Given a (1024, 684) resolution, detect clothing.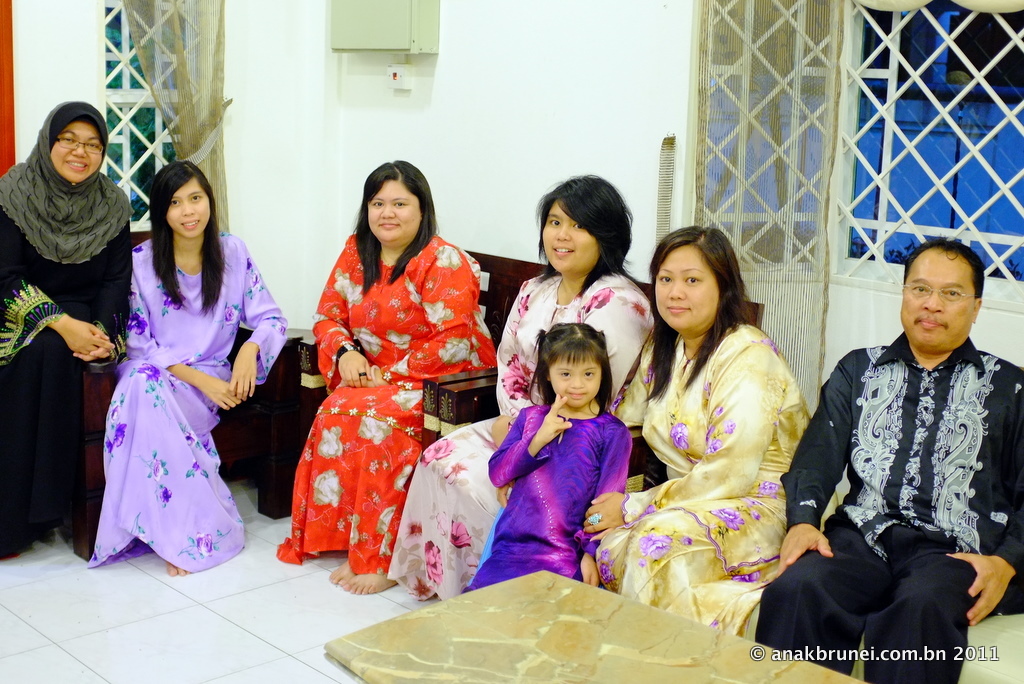
469, 401, 637, 588.
